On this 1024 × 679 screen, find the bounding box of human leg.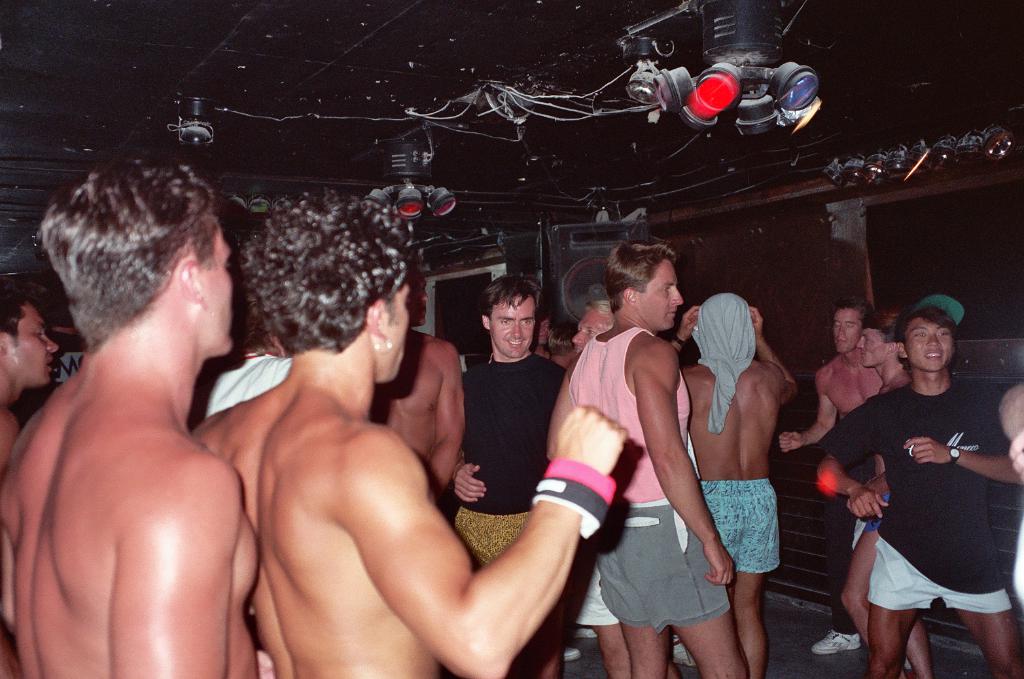
Bounding box: <box>727,570,769,678</box>.
